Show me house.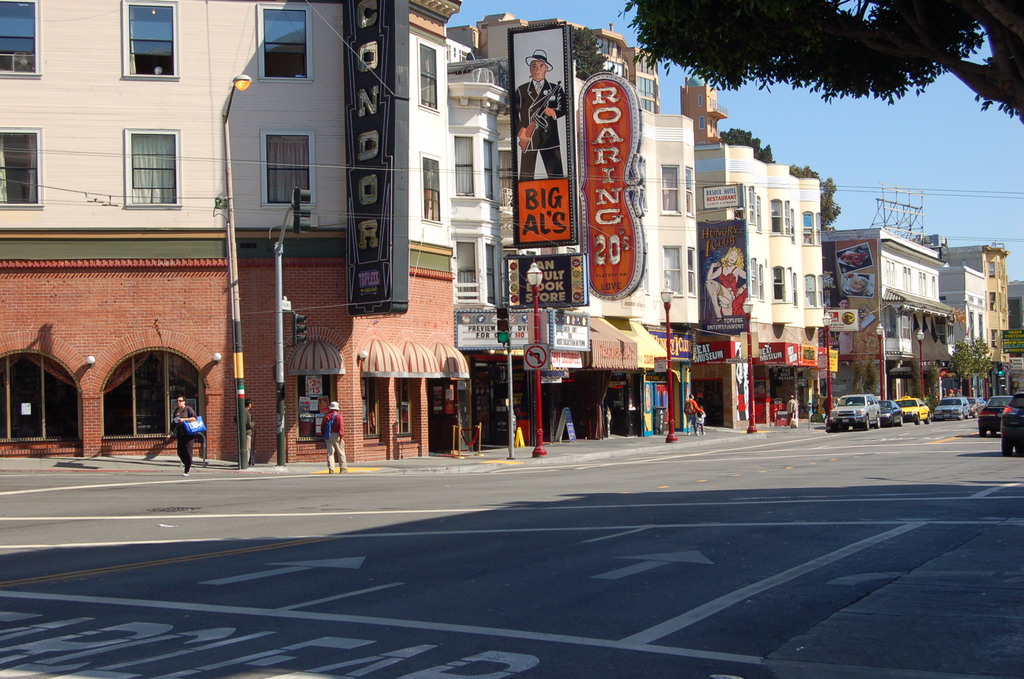
house is here: x1=902, y1=232, x2=957, y2=407.
